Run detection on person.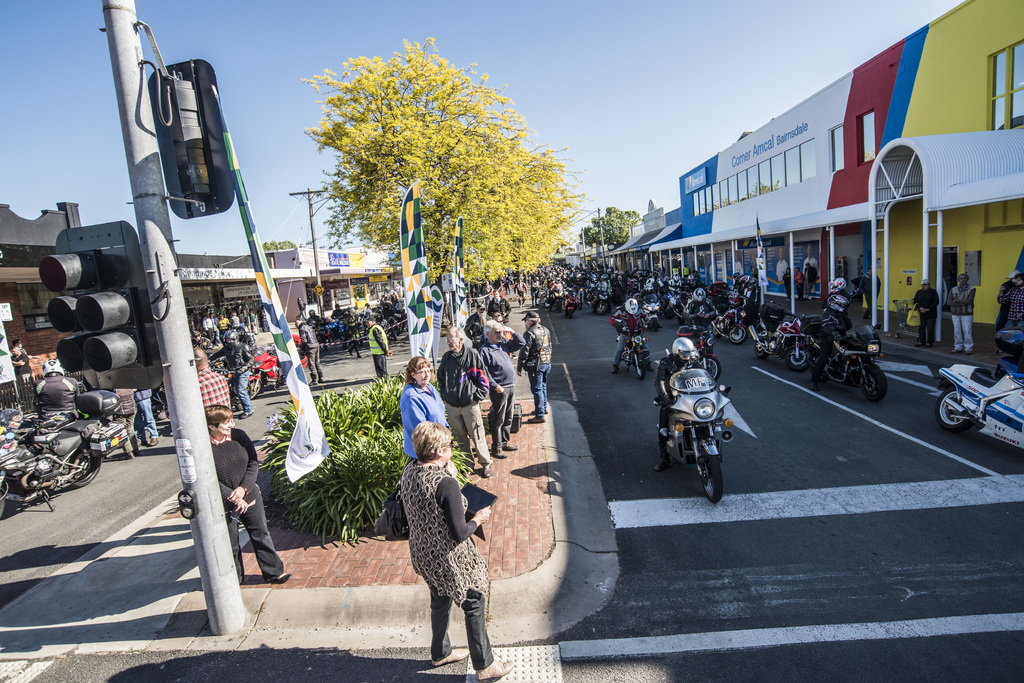
Result: locate(611, 302, 653, 377).
